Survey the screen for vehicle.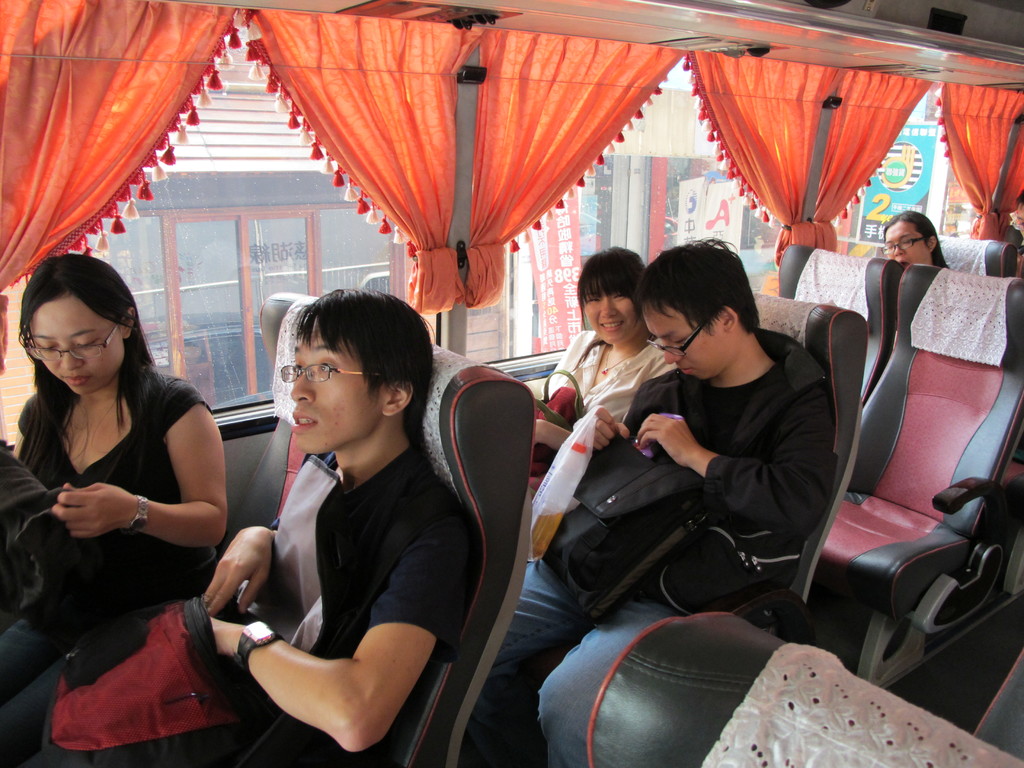
Survey found: [x1=0, y1=71, x2=1023, y2=746].
